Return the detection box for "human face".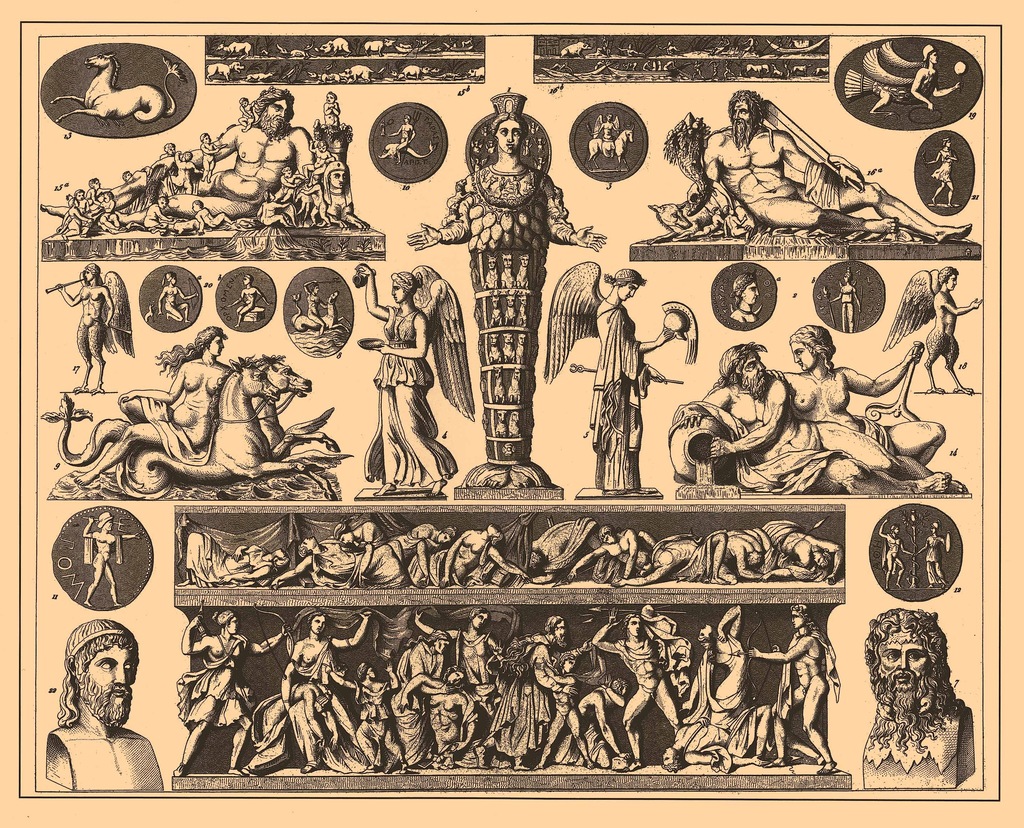
bbox(789, 343, 818, 369).
